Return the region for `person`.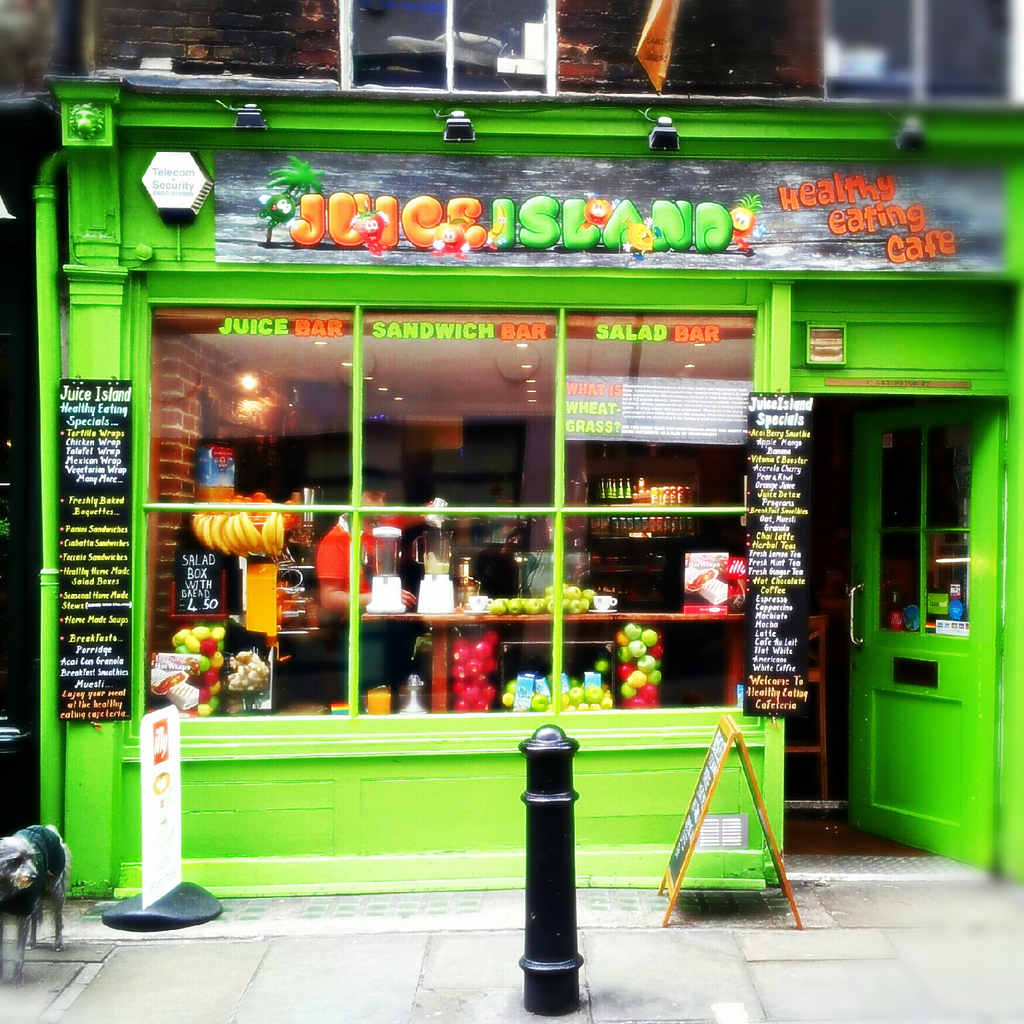
[309,467,448,701].
